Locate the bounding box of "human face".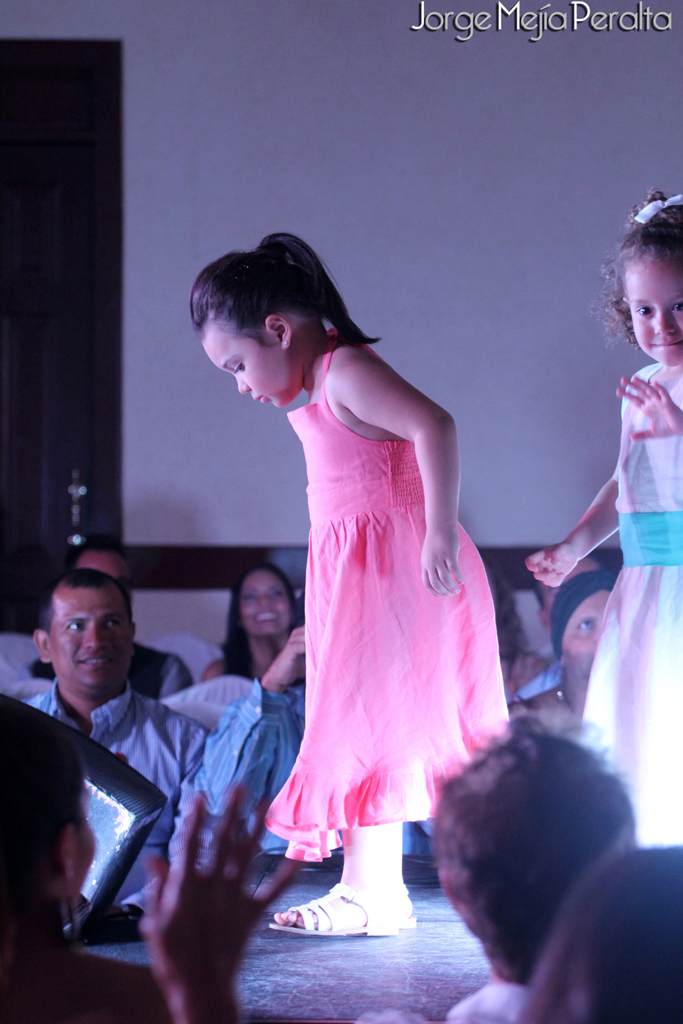
Bounding box: (left=47, top=587, right=131, bottom=689).
